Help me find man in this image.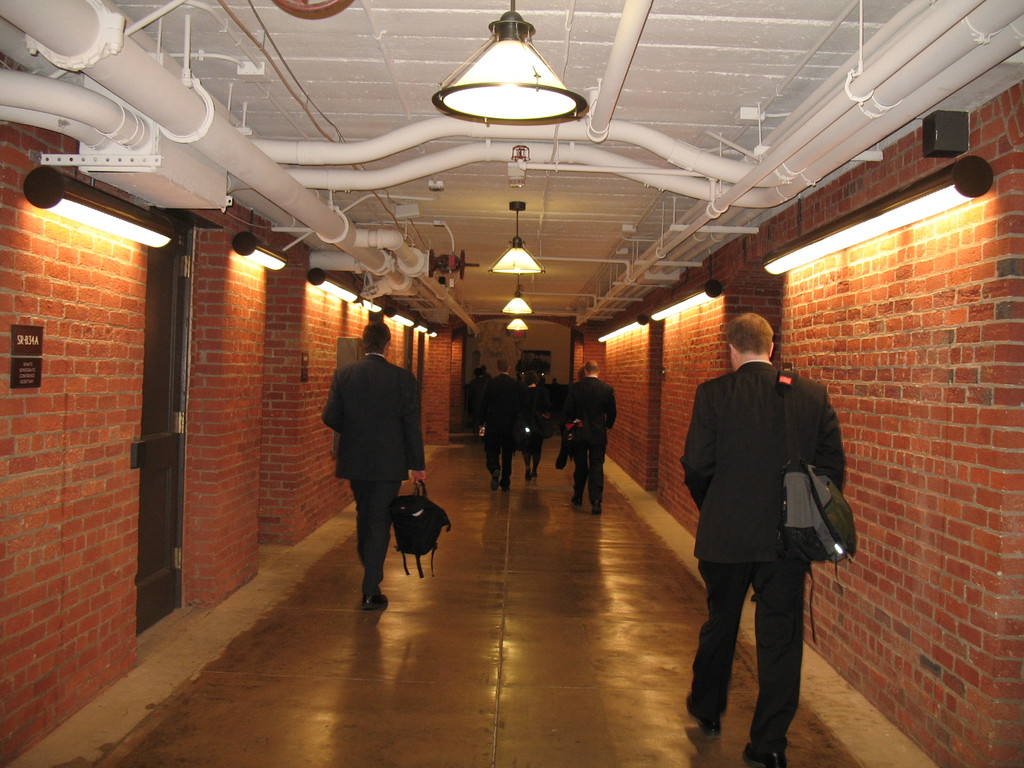
Found it: [670,305,851,748].
